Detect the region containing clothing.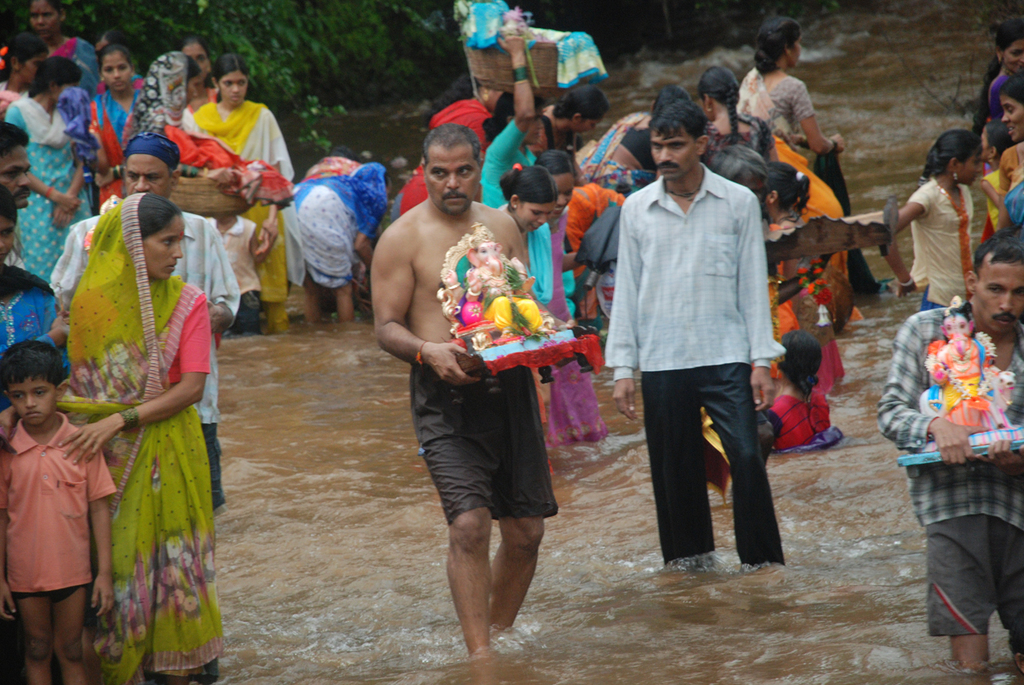
box(52, 191, 213, 684).
